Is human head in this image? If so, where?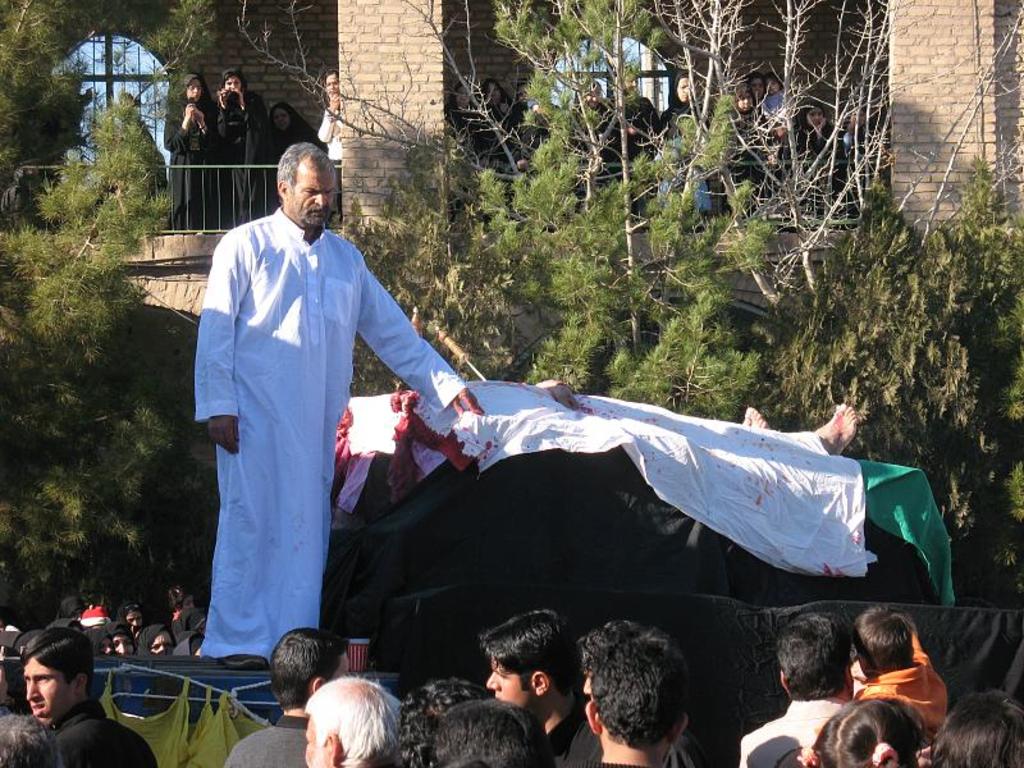
Yes, at (177,76,204,100).
